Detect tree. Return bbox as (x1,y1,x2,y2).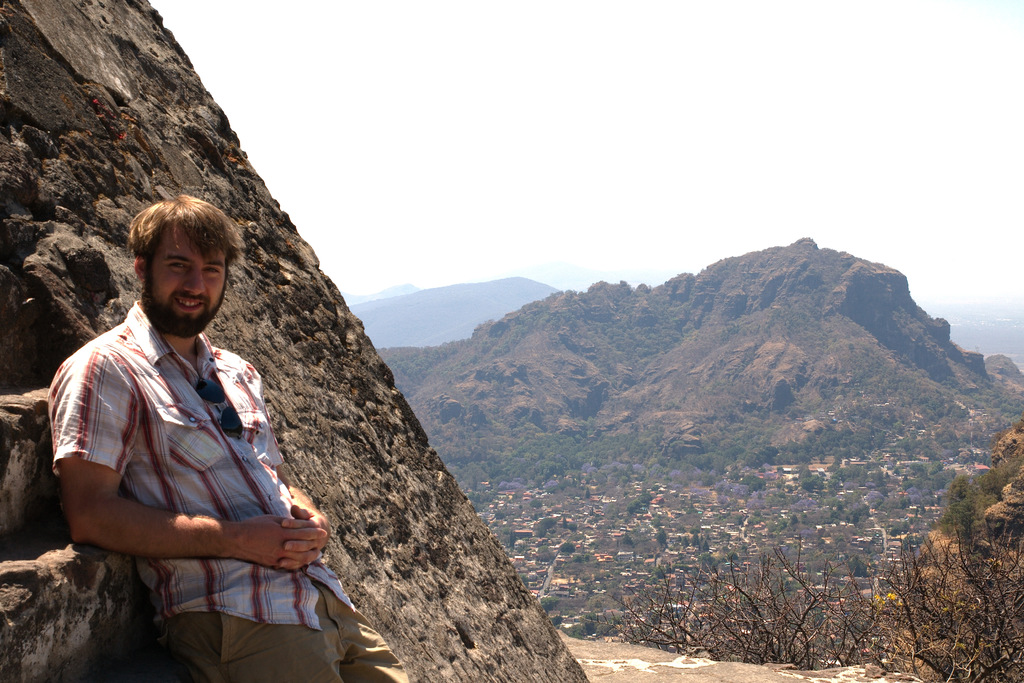
(539,518,561,531).
